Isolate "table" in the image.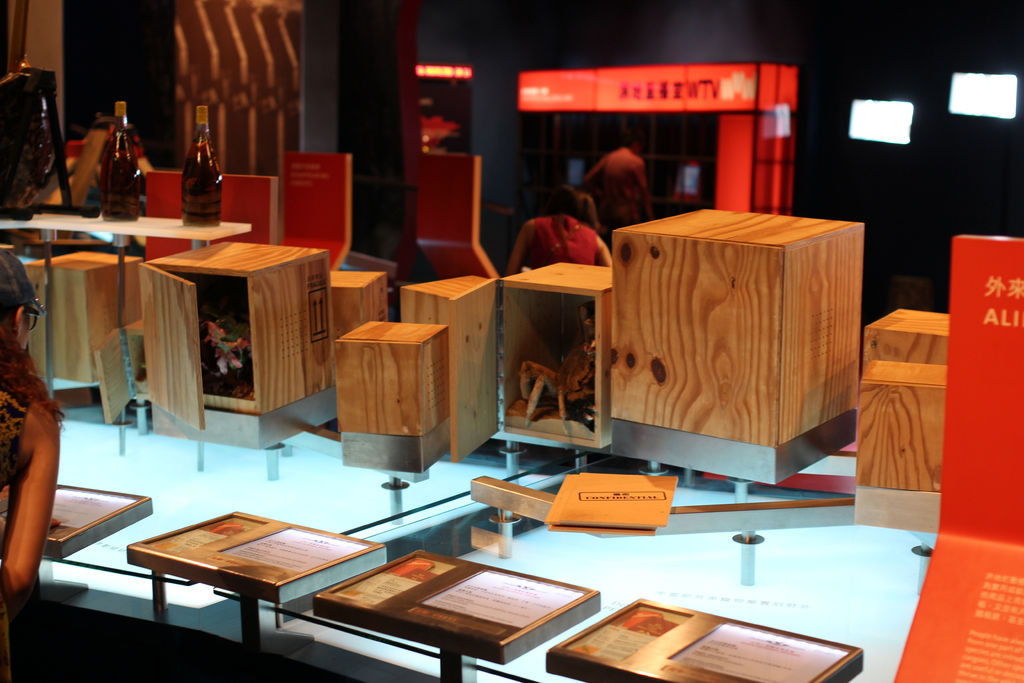
Isolated region: x1=143 y1=236 x2=331 y2=452.
